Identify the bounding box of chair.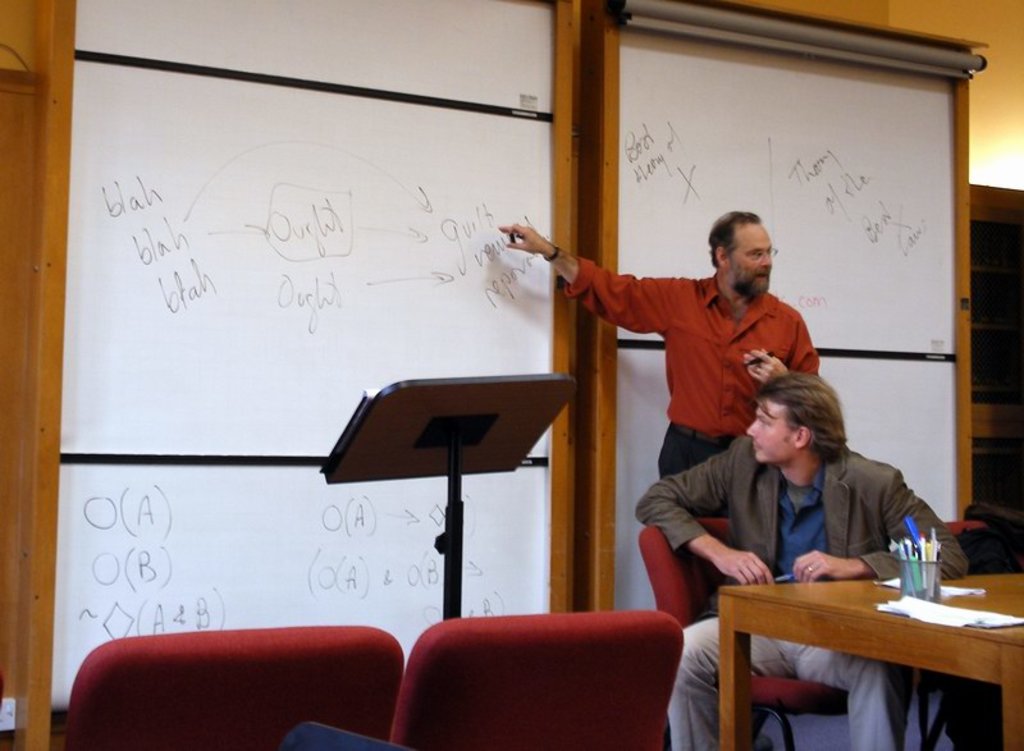
(left=635, top=516, right=868, bottom=750).
